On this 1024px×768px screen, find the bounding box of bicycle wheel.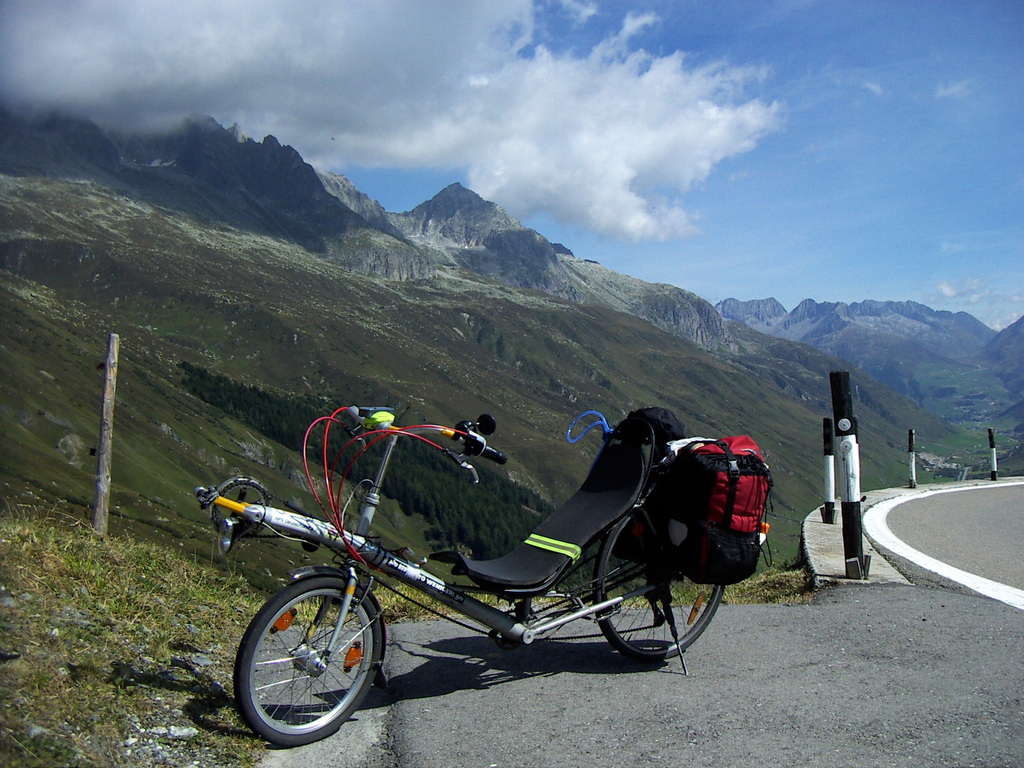
Bounding box: locate(226, 574, 390, 754).
